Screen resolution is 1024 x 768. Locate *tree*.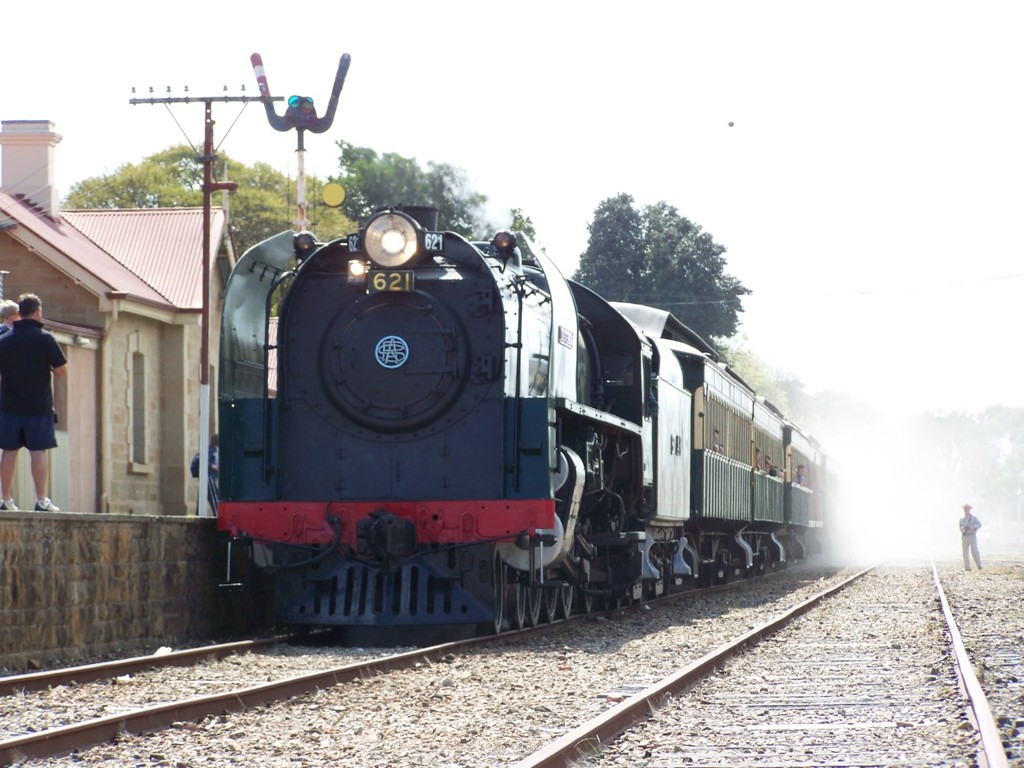
<bbox>547, 184, 757, 310</bbox>.
